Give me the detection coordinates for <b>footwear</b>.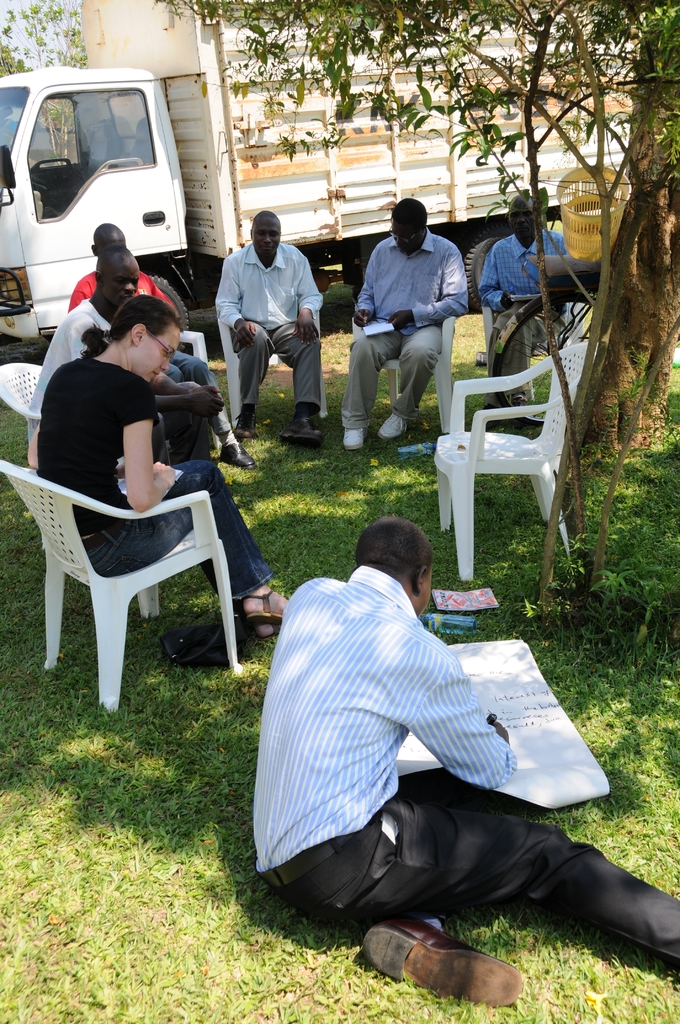
(x1=232, y1=583, x2=286, y2=646).
